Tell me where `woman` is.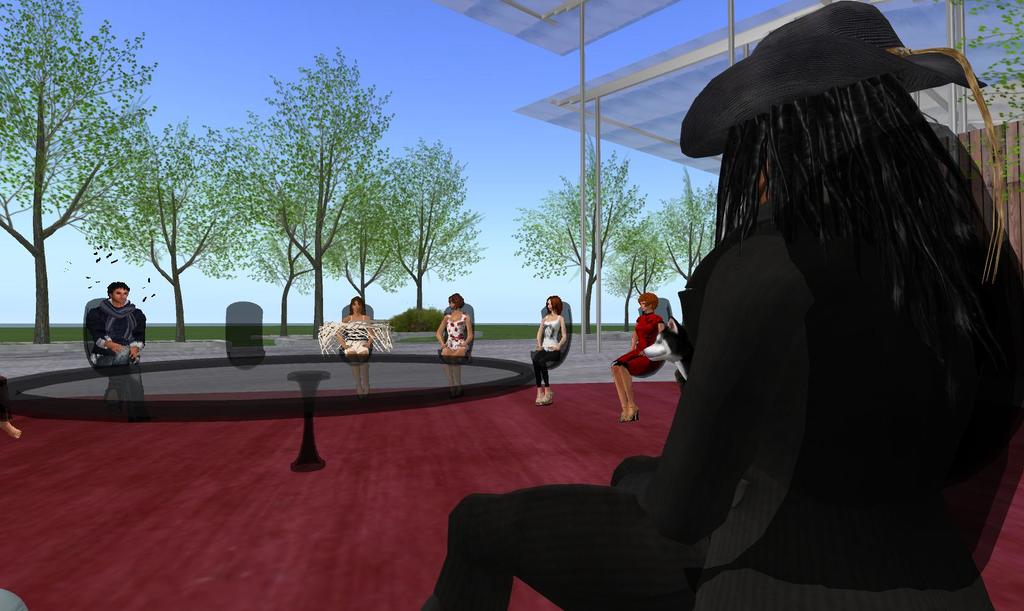
`woman` is at select_region(435, 290, 474, 393).
